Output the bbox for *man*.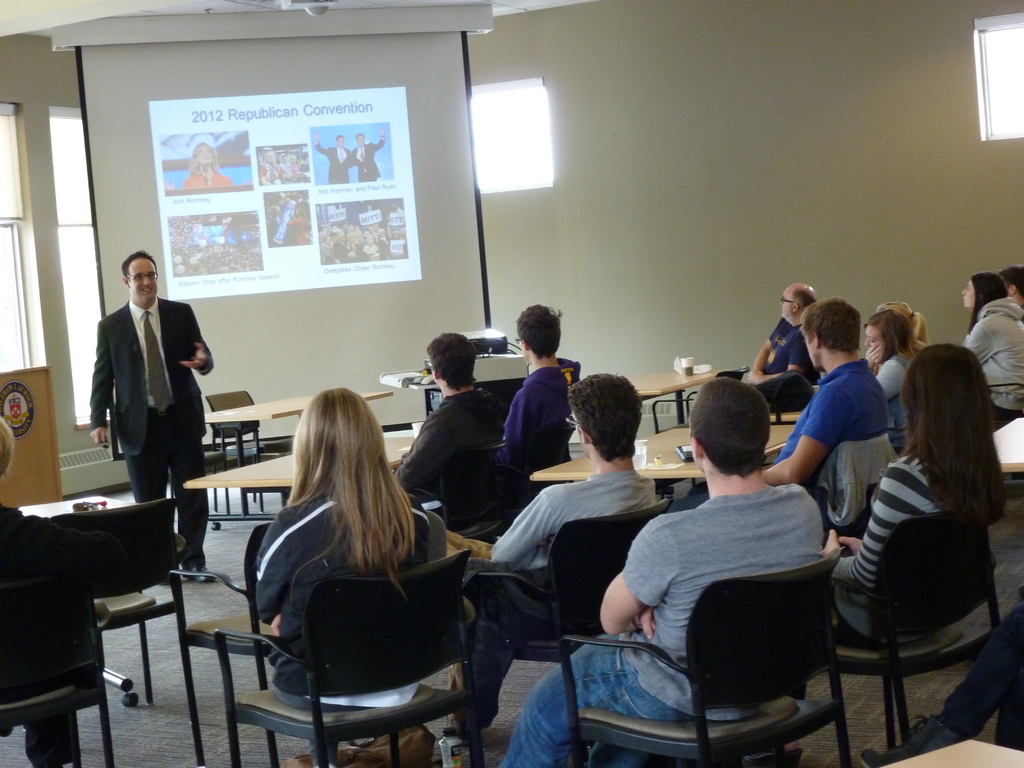
353 124 387 177.
